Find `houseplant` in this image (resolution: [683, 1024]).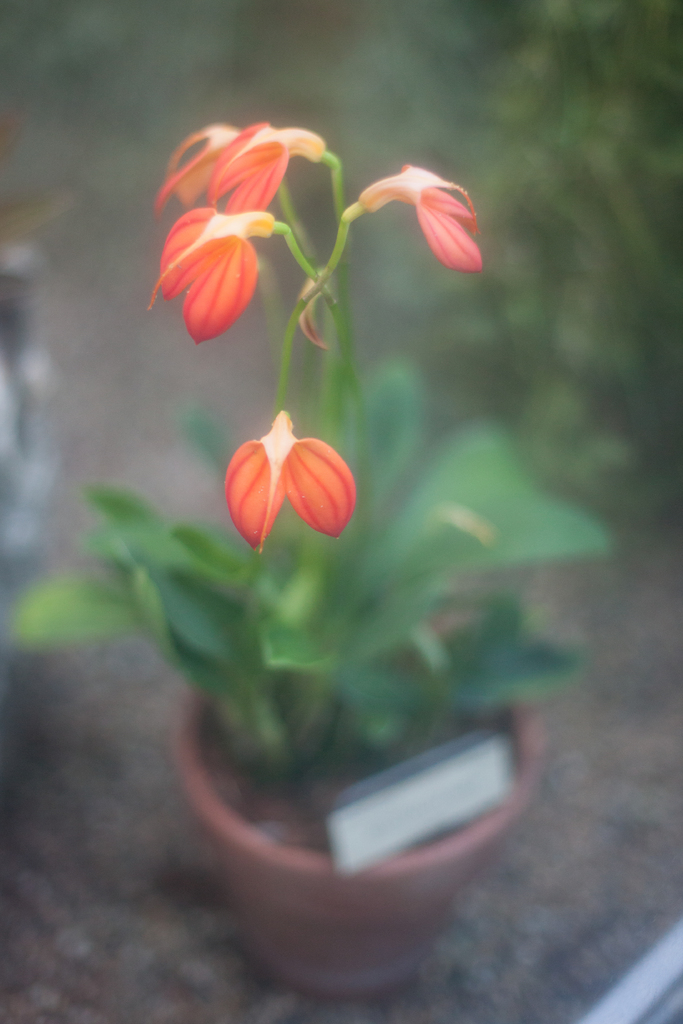
{"x1": 0, "y1": 113, "x2": 618, "y2": 995}.
